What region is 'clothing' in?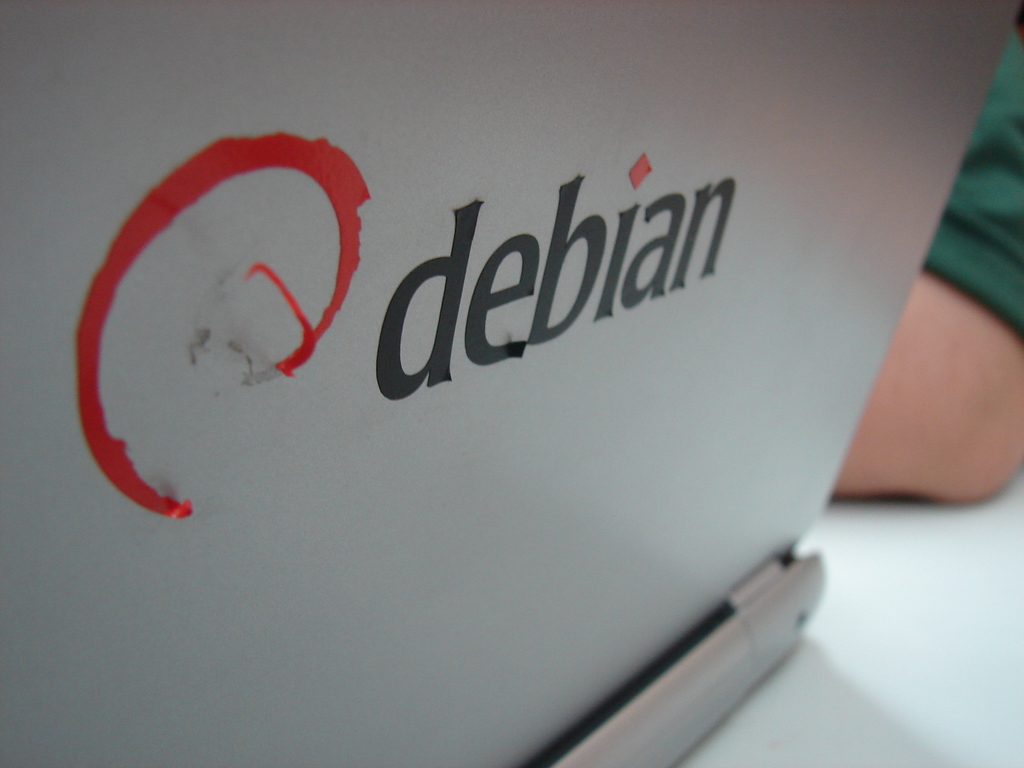
Rect(908, 19, 1023, 362).
